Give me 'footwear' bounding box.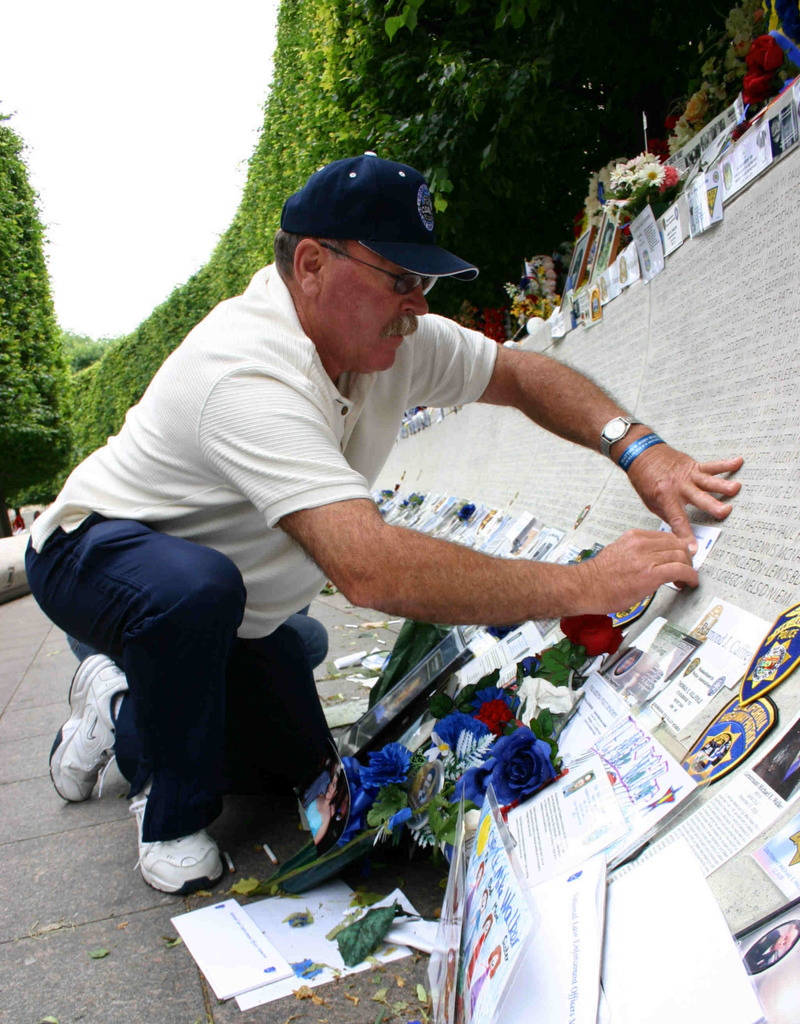
locate(45, 655, 133, 803).
